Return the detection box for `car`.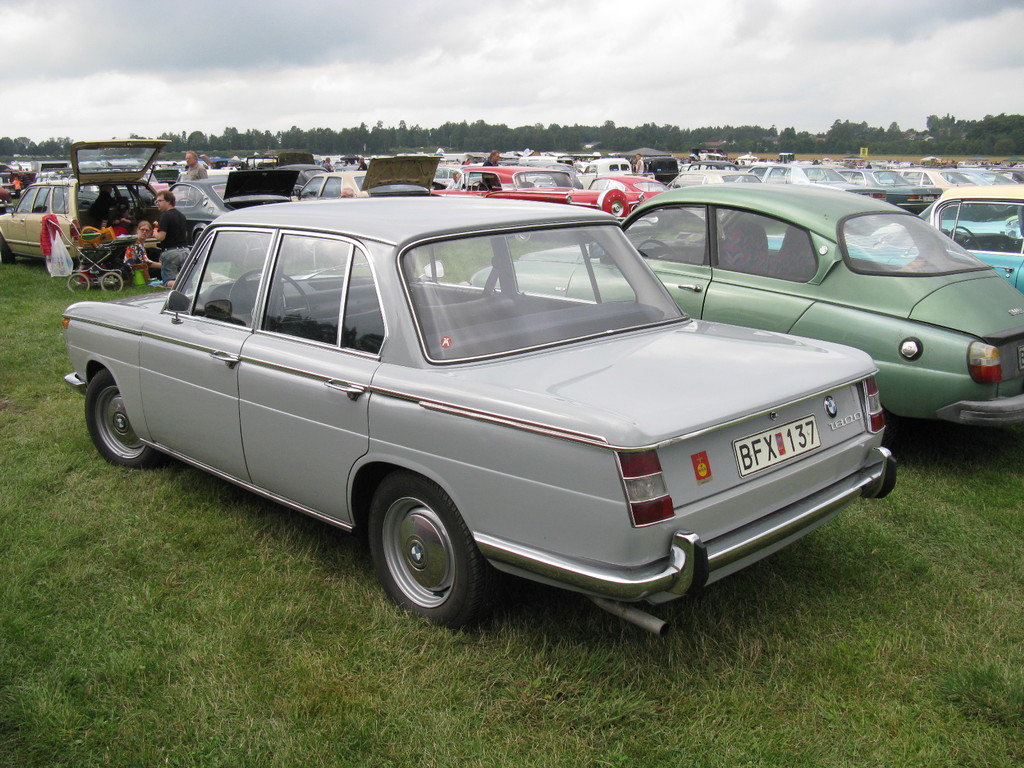
l=769, t=184, r=1023, b=291.
